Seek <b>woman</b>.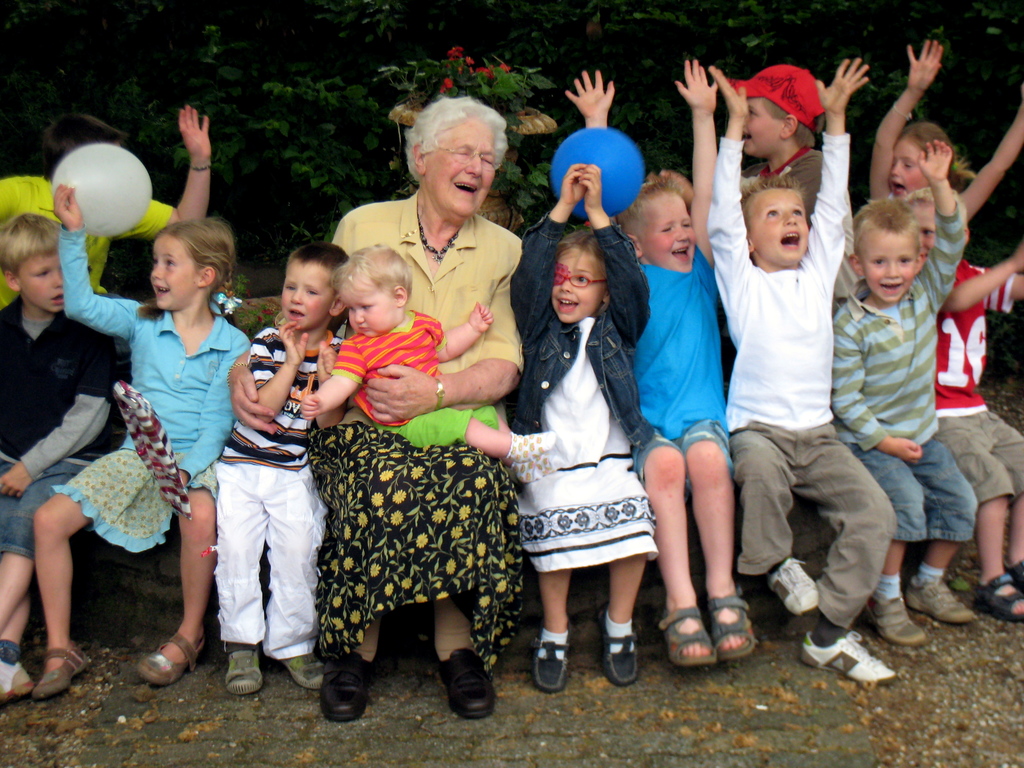
x1=282 y1=89 x2=517 y2=701.
